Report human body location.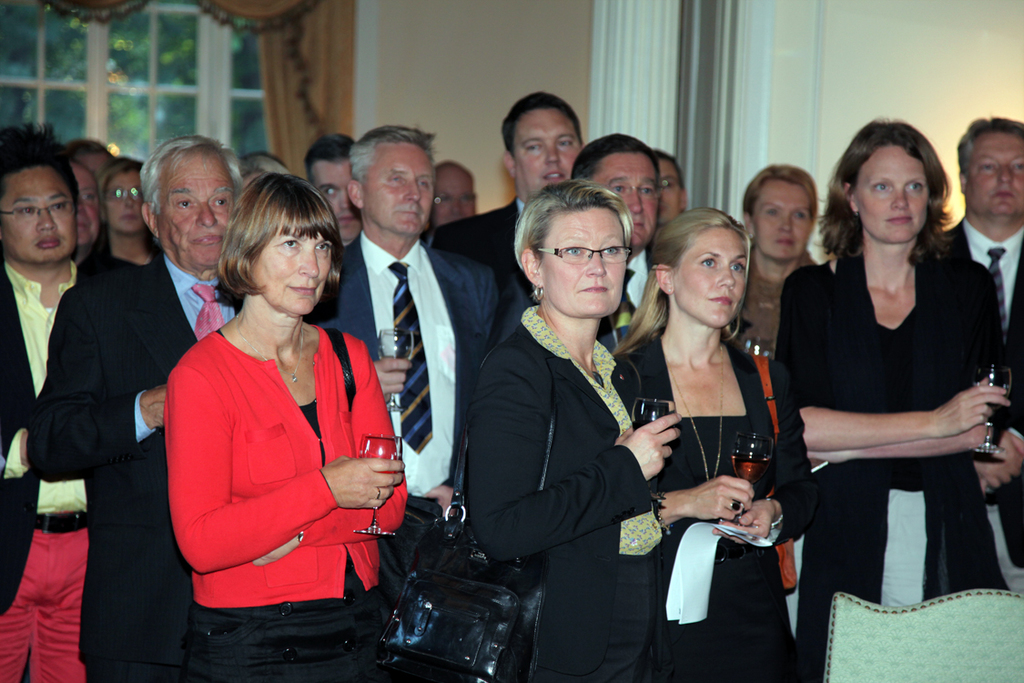
Report: [x1=718, y1=148, x2=826, y2=376].
